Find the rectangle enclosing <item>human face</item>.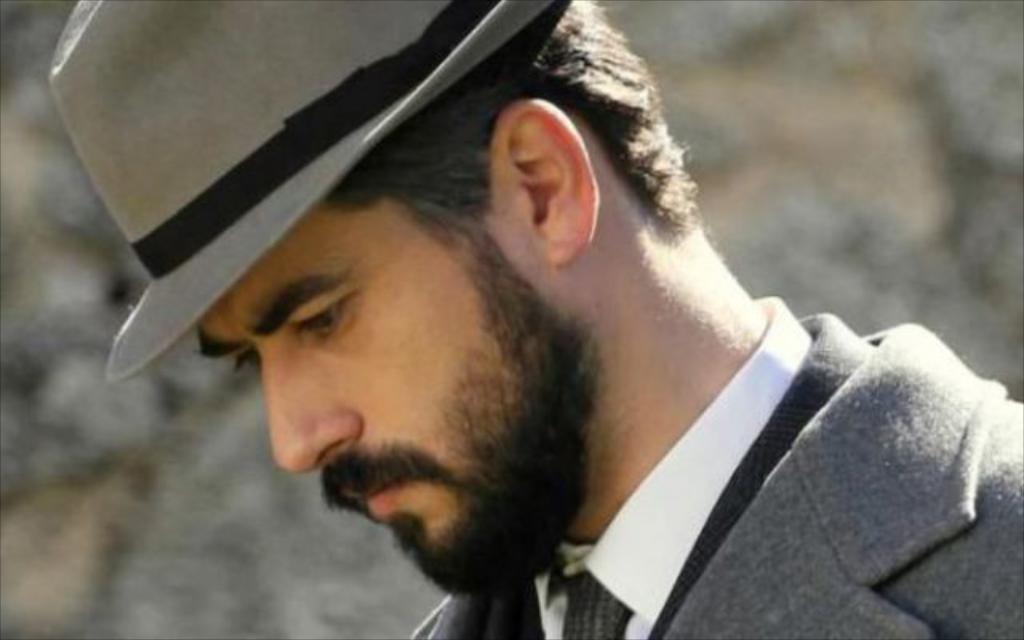
BBox(195, 198, 590, 600).
